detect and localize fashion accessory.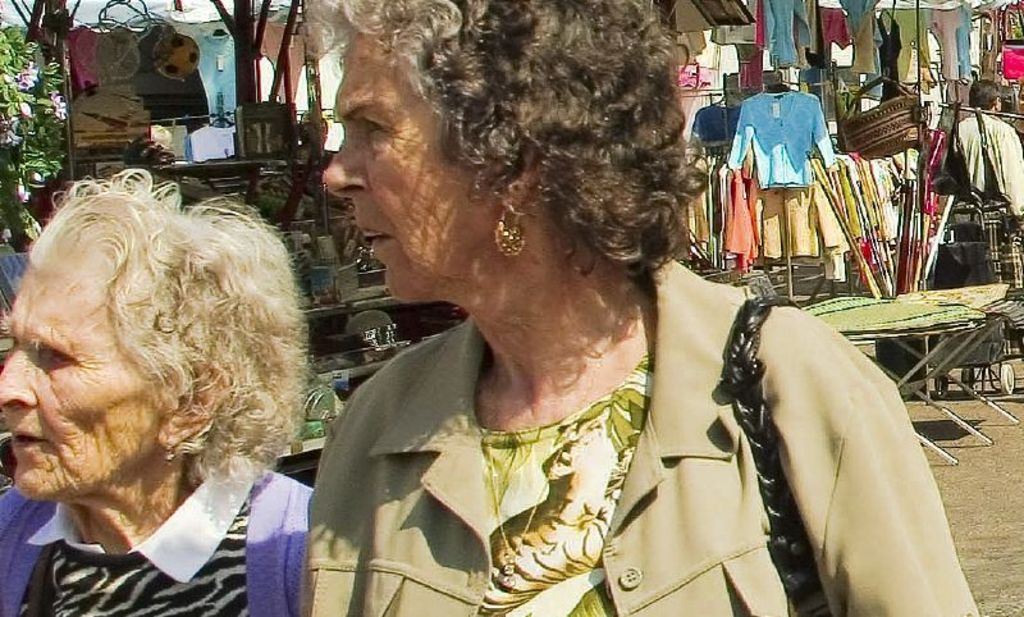
Localized at {"left": 498, "top": 204, "right": 527, "bottom": 260}.
